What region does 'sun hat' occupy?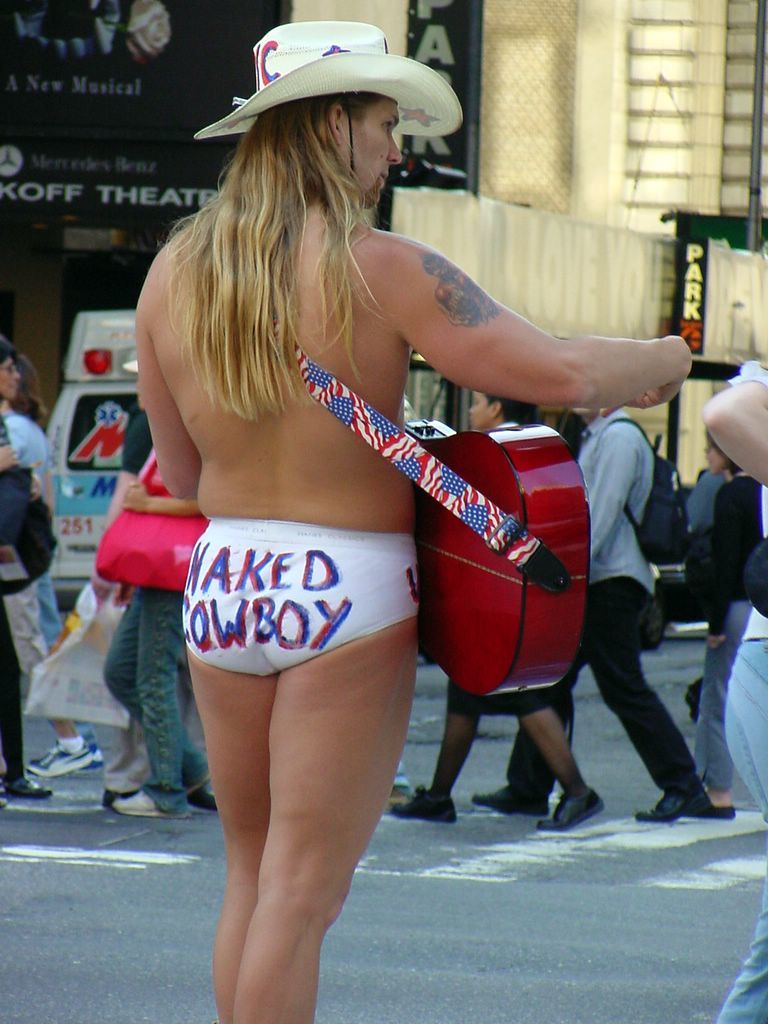
locate(195, 15, 465, 141).
